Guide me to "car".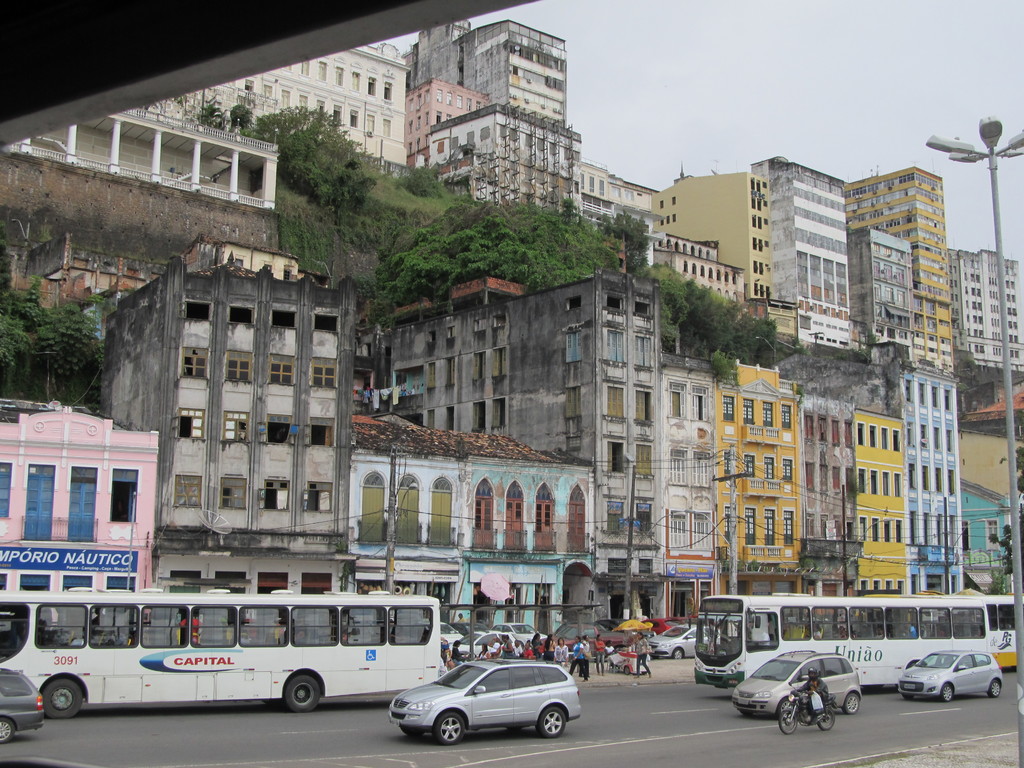
Guidance: <box>458,633,515,659</box>.
